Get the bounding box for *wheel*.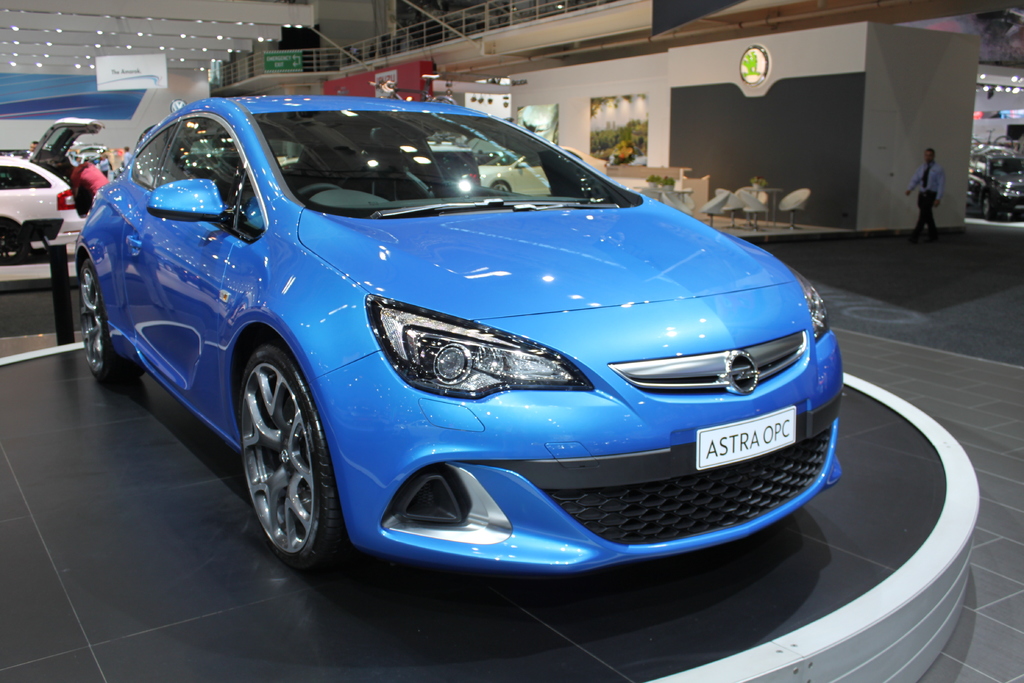
(77,255,133,375).
